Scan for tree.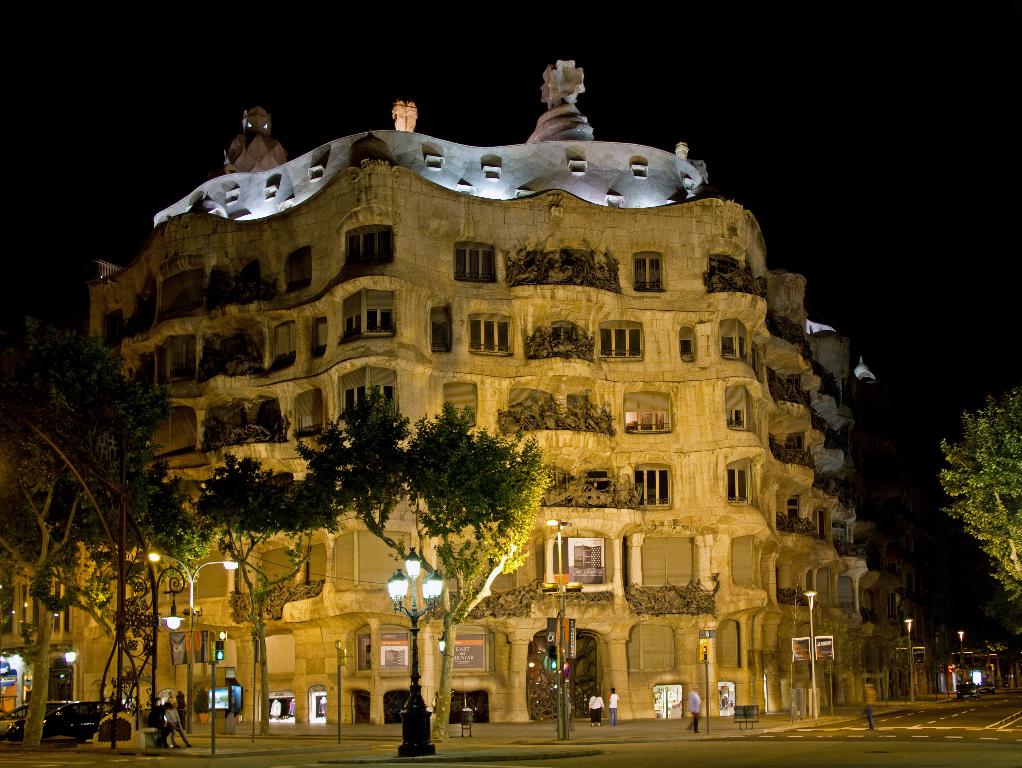
Scan result: 355 405 553 754.
